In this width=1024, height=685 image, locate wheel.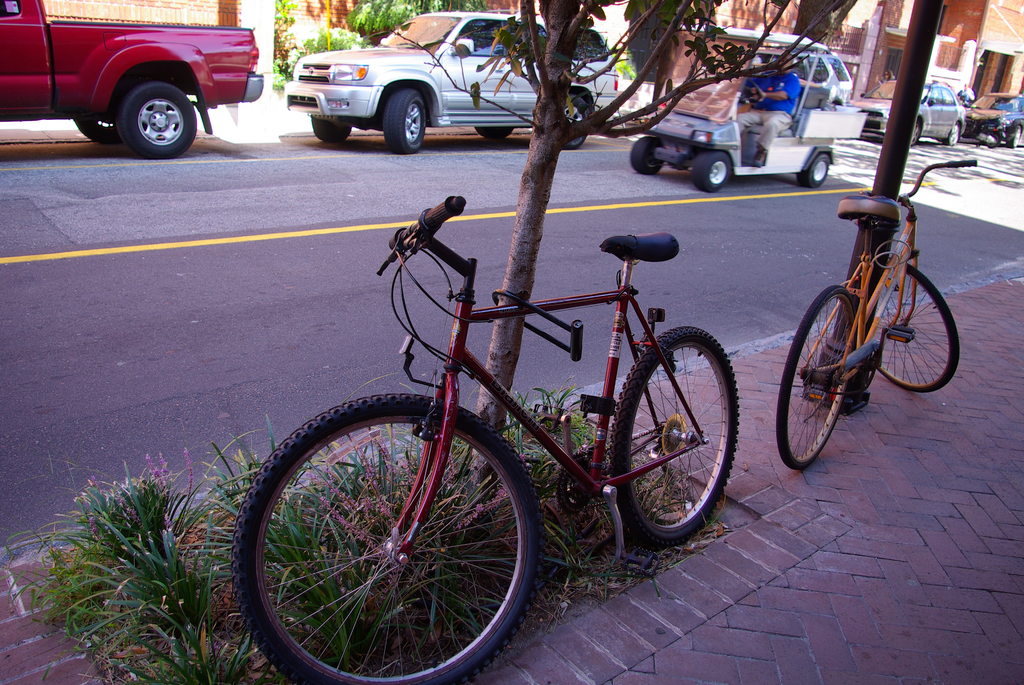
Bounding box: 988, 130, 1001, 147.
